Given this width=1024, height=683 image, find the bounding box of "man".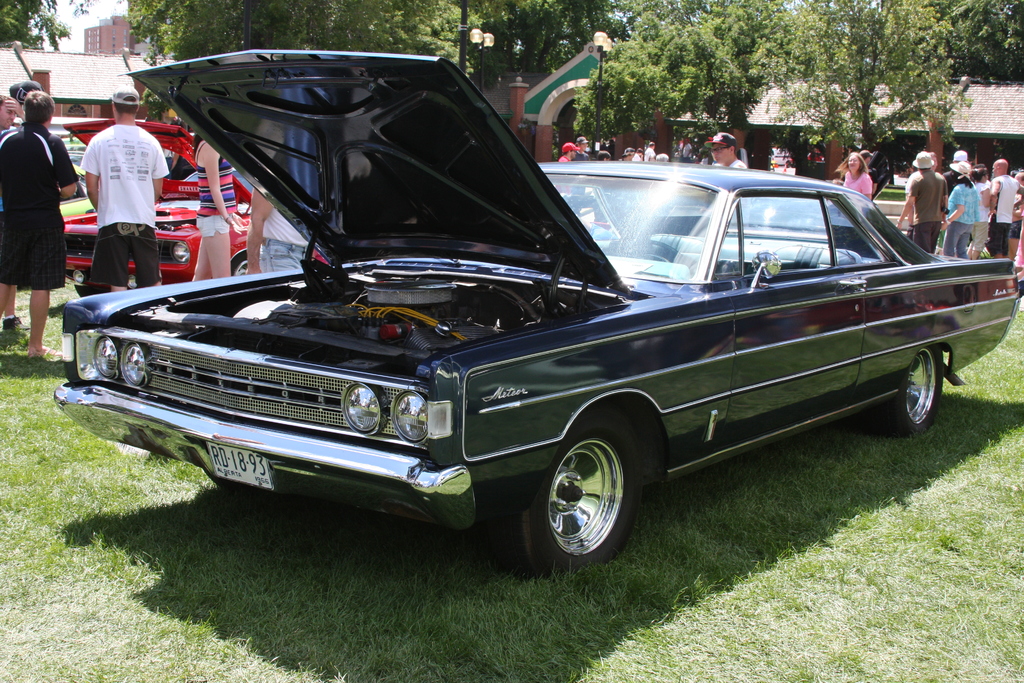
pyautogui.locateOnScreen(945, 149, 970, 197).
